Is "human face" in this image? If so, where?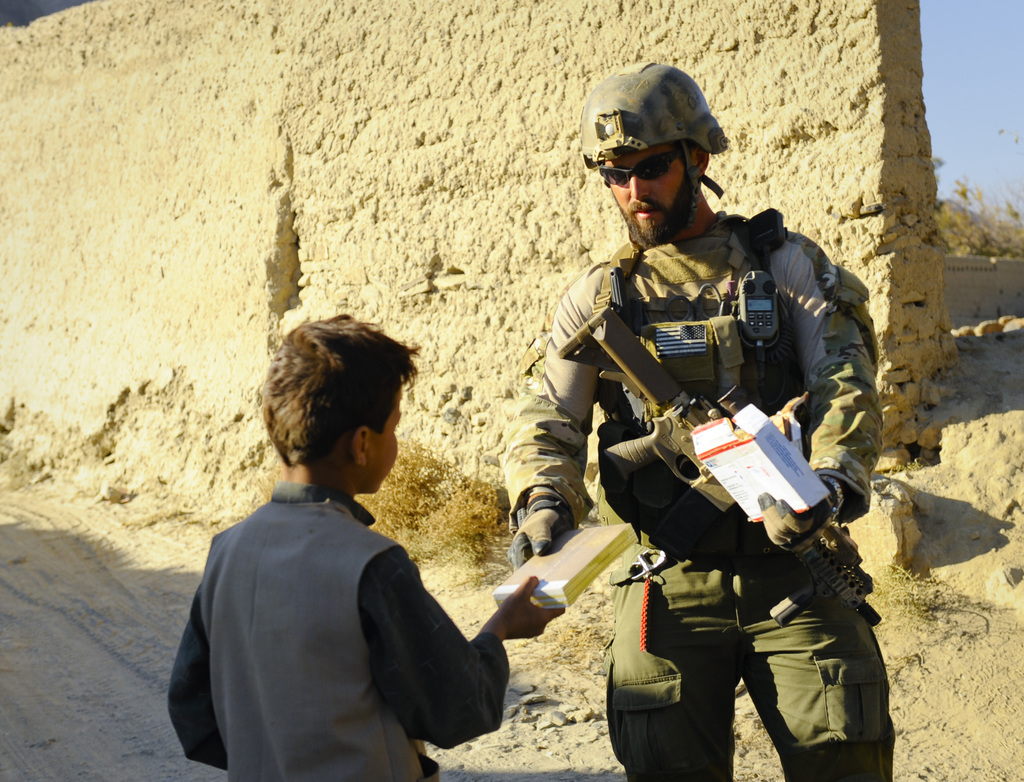
Yes, at x1=602, y1=150, x2=694, y2=236.
